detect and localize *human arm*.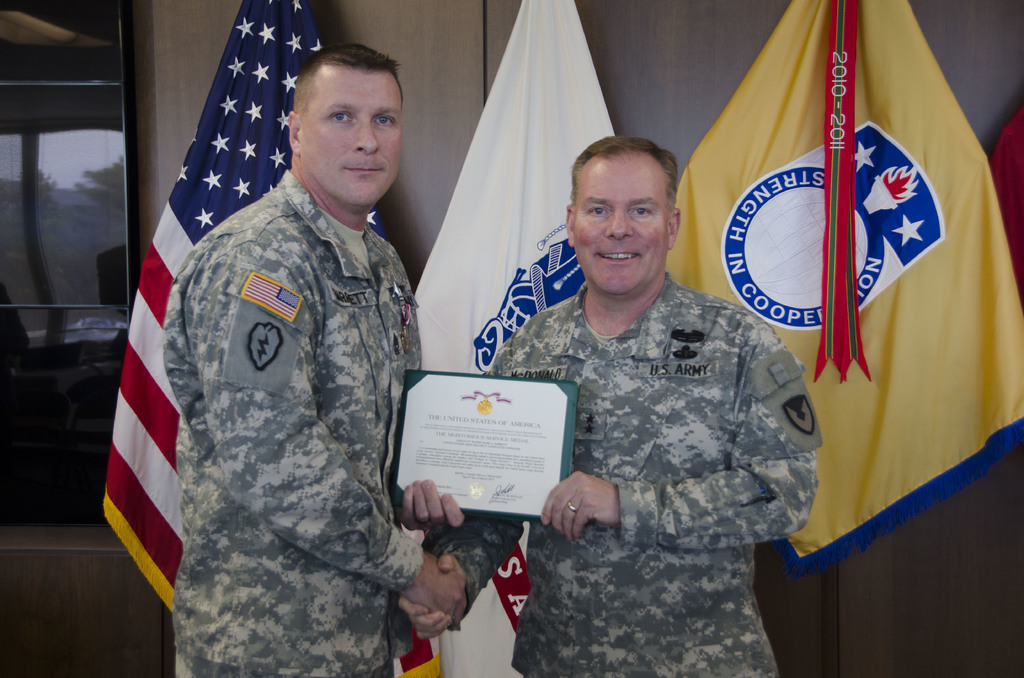
Localized at 397, 333, 534, 644.
